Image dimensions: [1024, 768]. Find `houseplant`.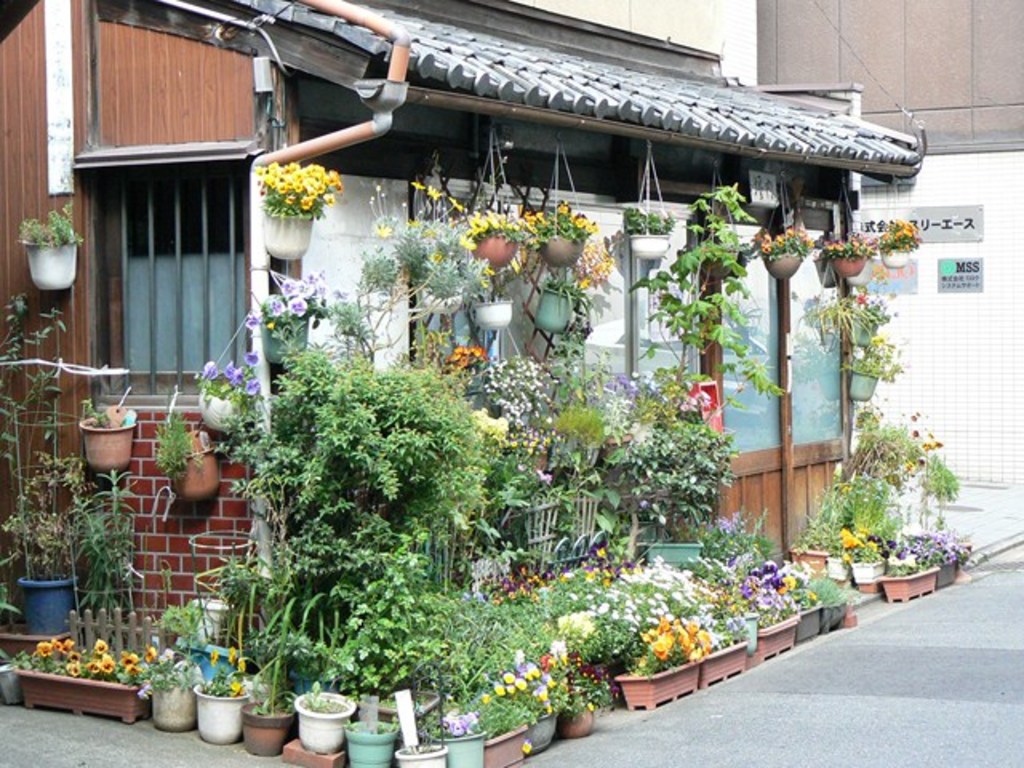
[454,662,552,766].
